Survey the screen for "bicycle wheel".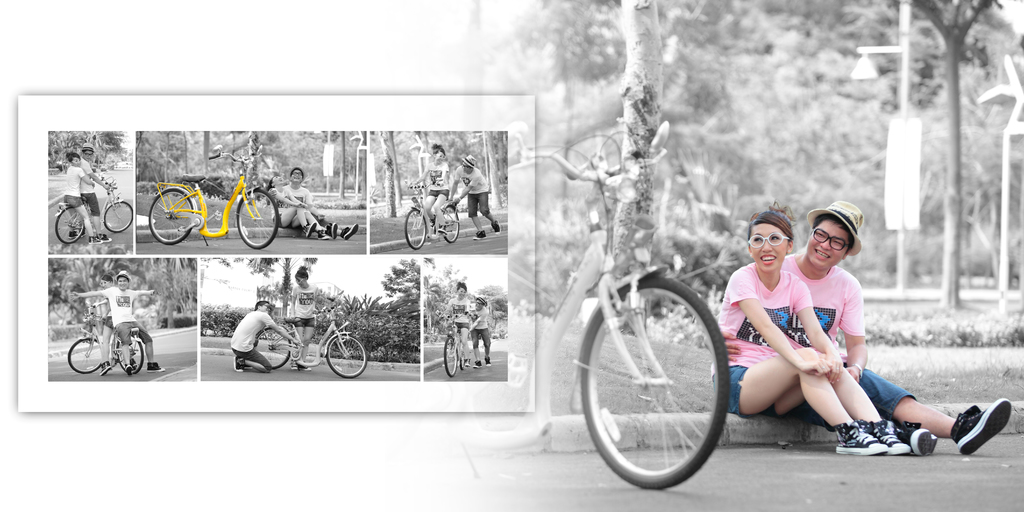
Survey found: [235, 187, 280, 252].
